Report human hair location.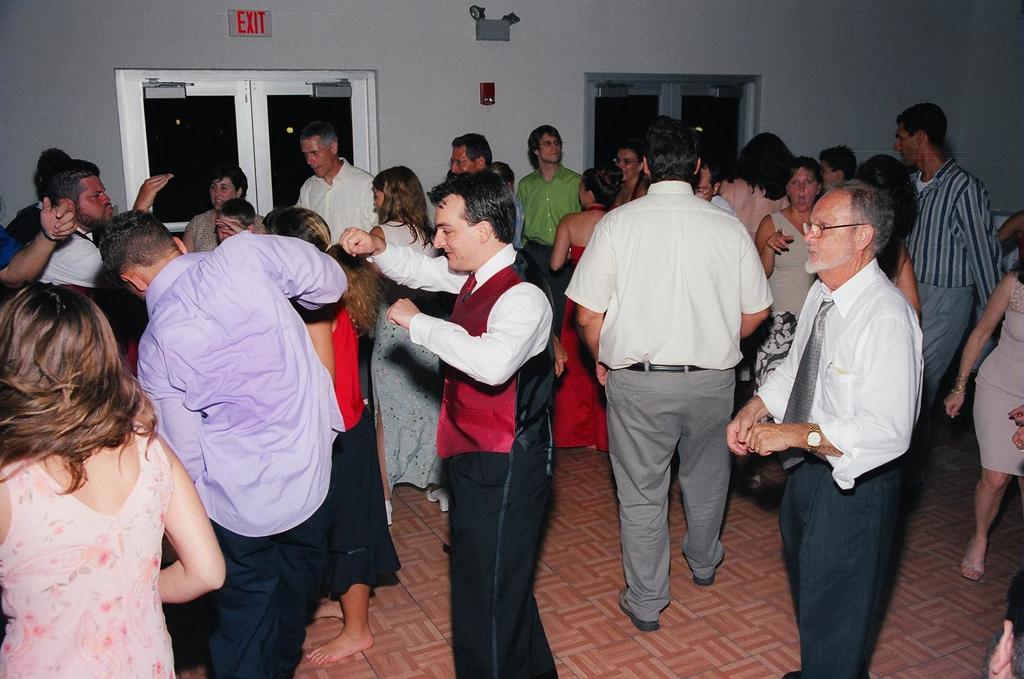
Report: l=821, t=139, r=856, b=178.
